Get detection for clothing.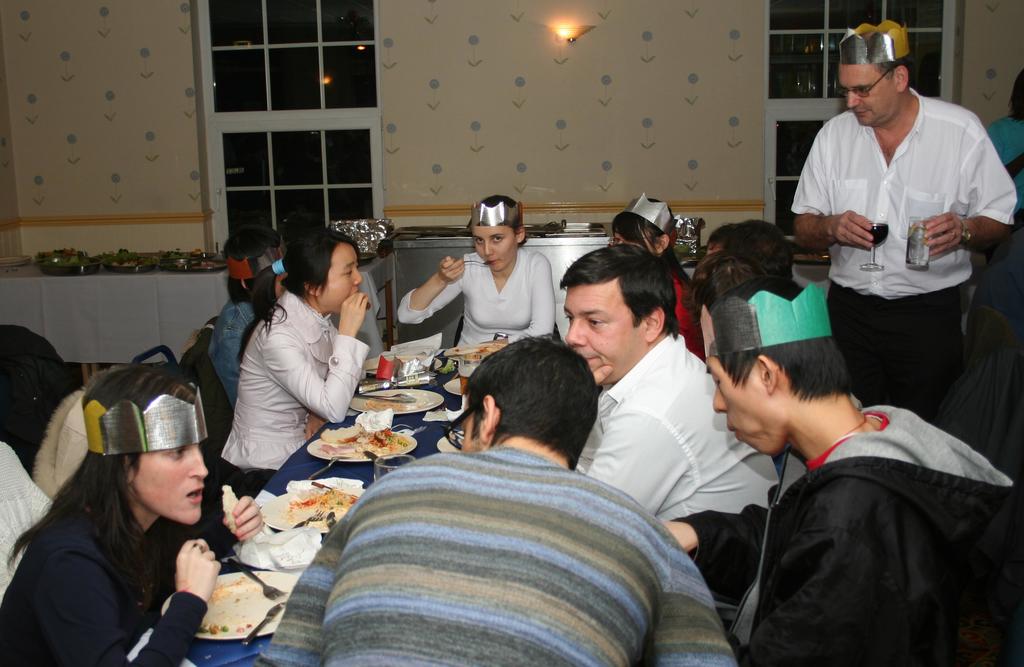
Detection: locate(0, 456, 192, 666).
